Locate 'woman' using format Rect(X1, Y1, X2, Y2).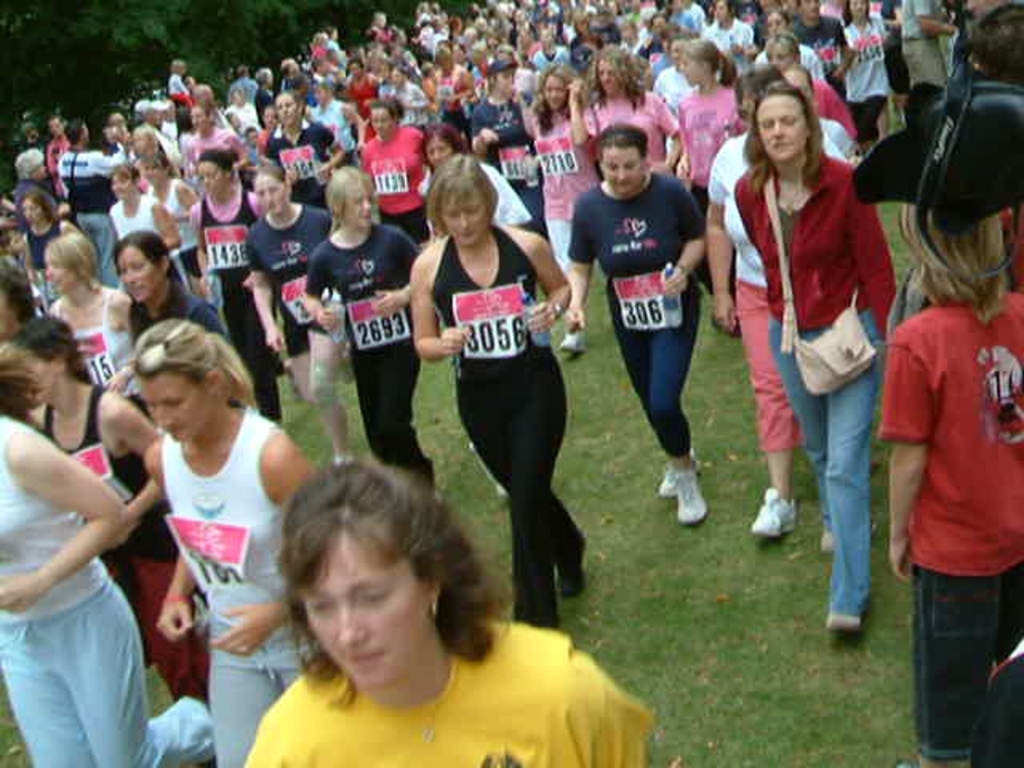
Rect(110, 168, 189, 285).
